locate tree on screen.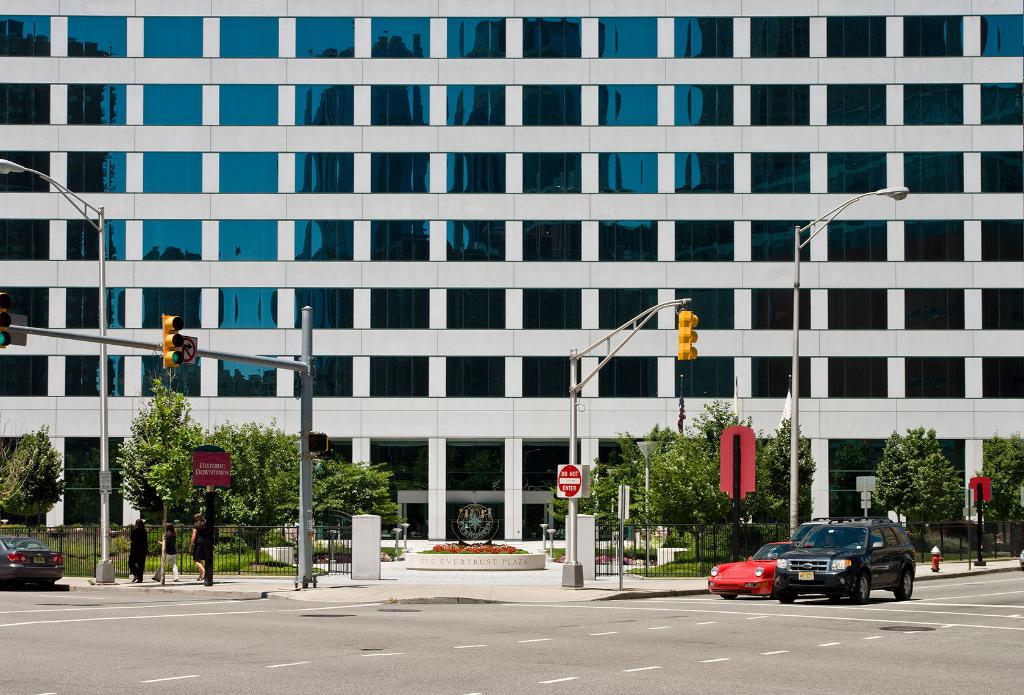
On screen at <bbox>982, 433, 1023, 560</bbox>.
